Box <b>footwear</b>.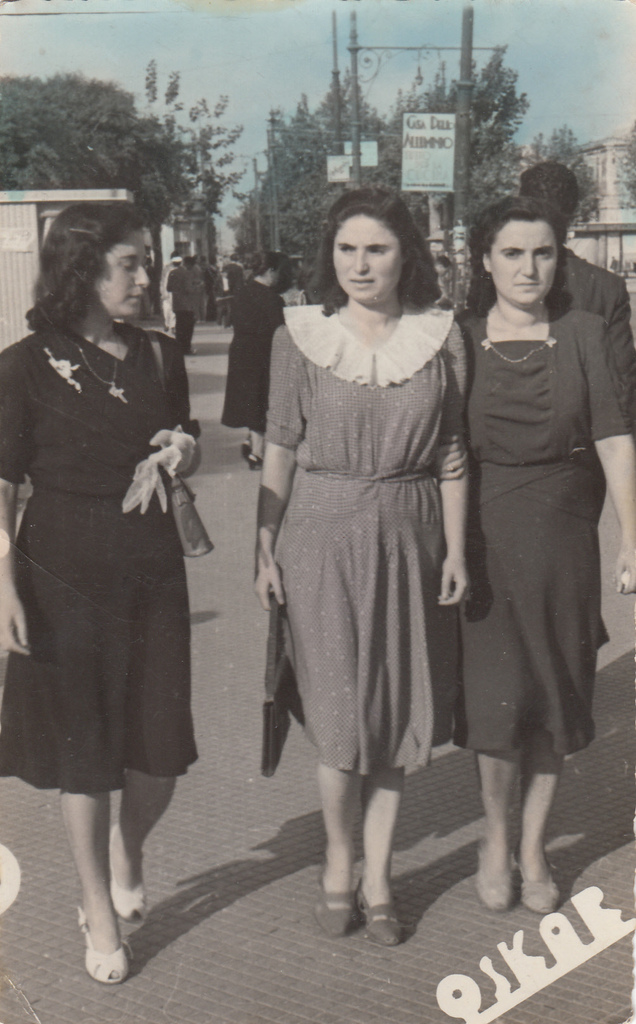
{"x1": 362, "y1": 881, "x2": 402, "y2": 948}.
